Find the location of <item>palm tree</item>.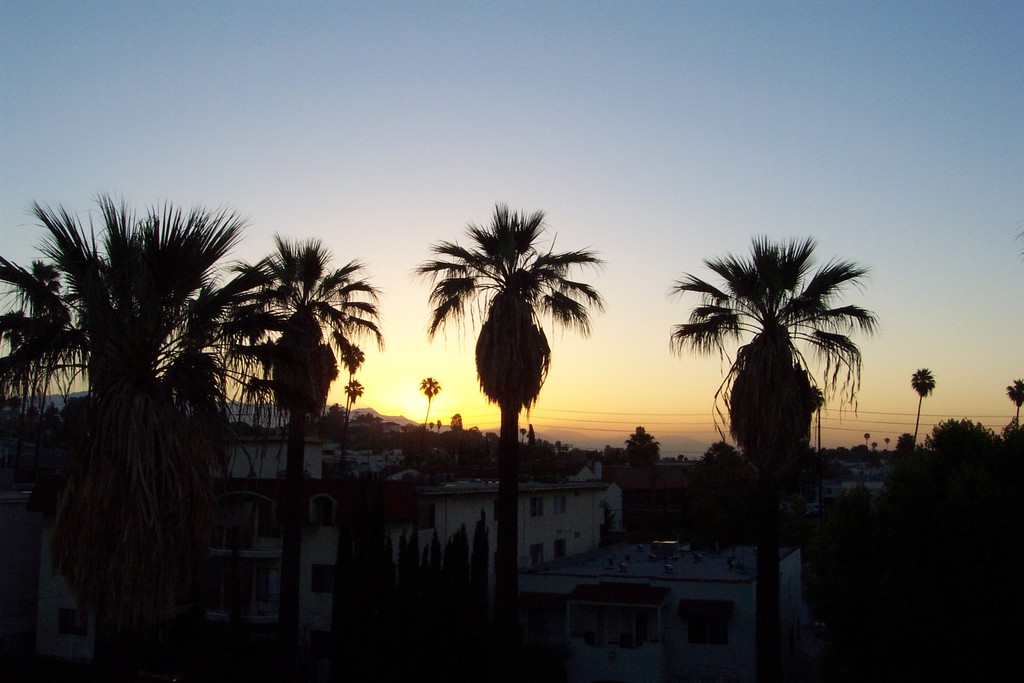
Location: detection(416, 209, 602, 586).
